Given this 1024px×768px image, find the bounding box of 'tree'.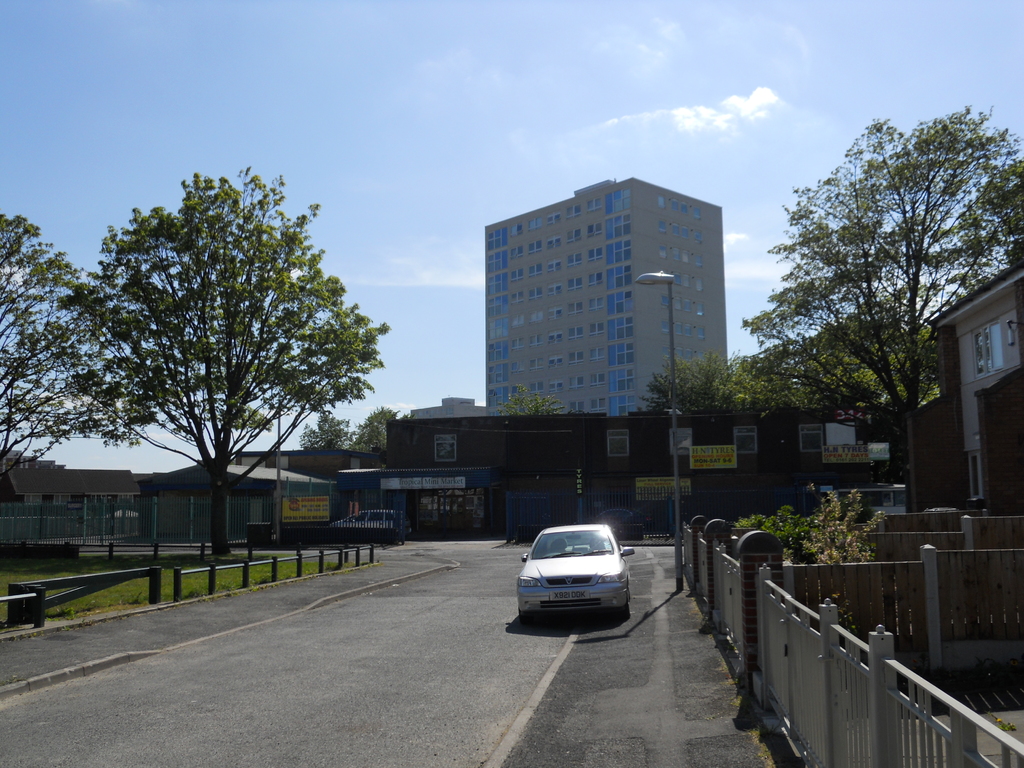
bbox=[748, 108, 1022, 516].
